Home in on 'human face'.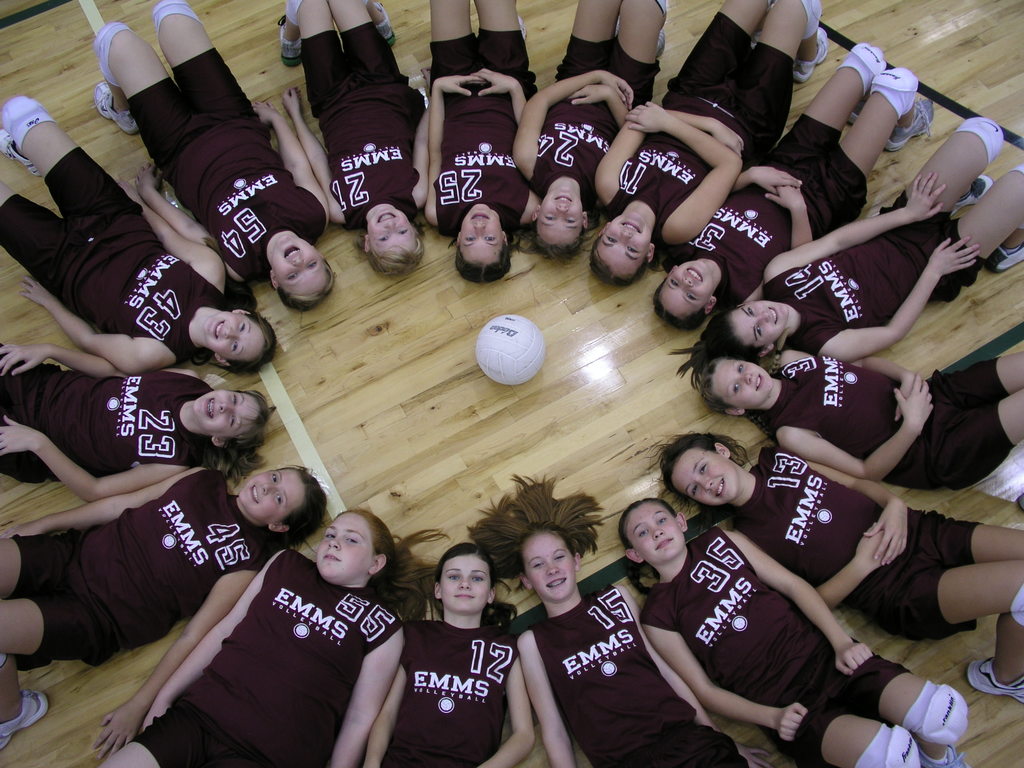
Homed in at (596,214,653,276).
